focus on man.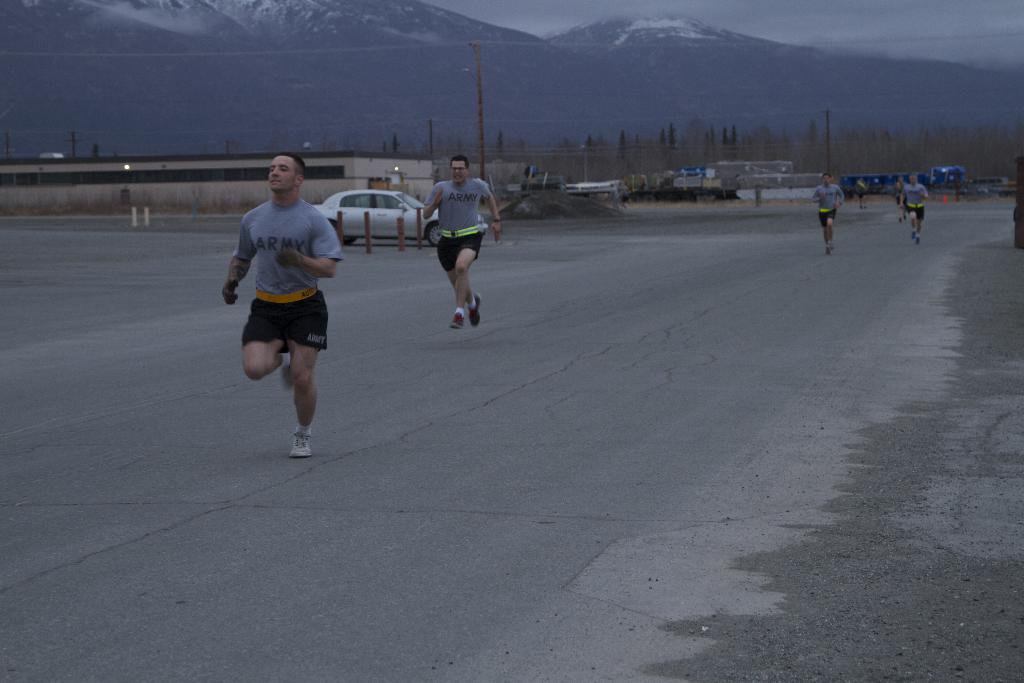
Focused at Rect(220, 154, 340, 468).
